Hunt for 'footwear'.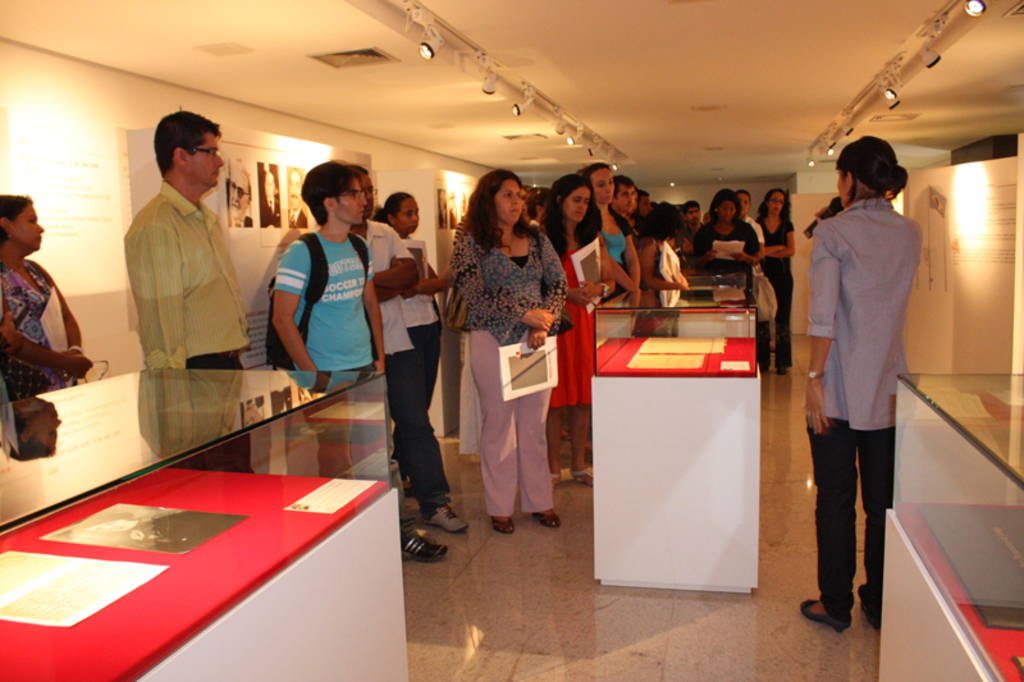
Hunted down at bbox(424, 502, 471, 534).
